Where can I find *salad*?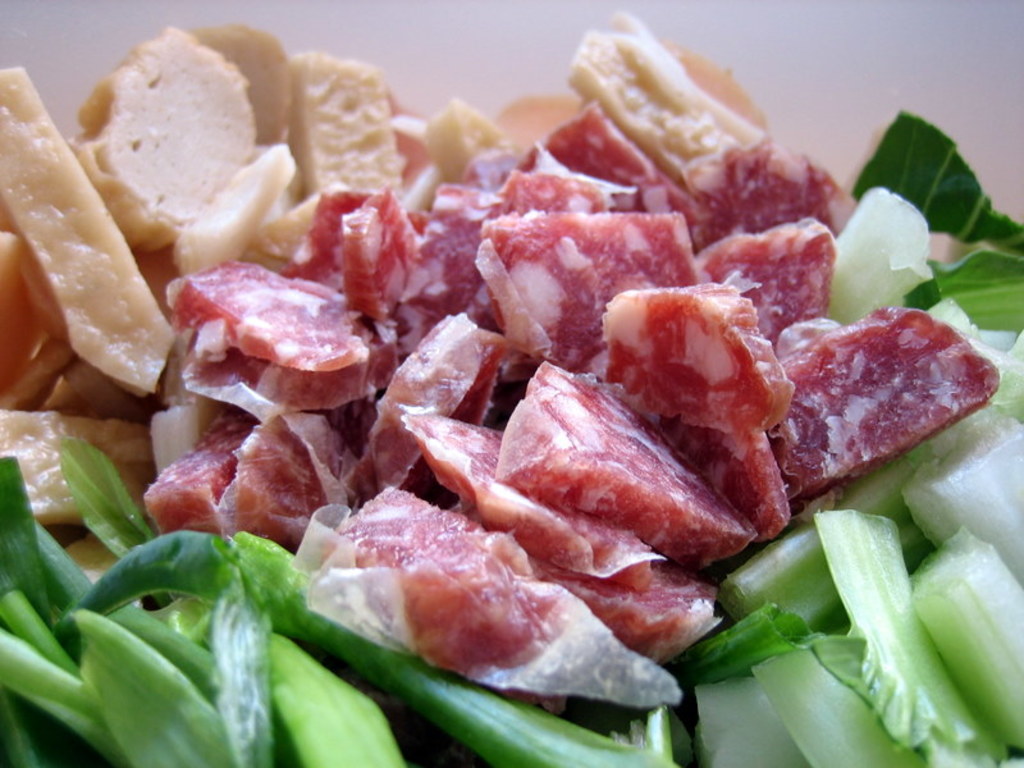
You can find it at rect(0, 27, 1023, 767).
